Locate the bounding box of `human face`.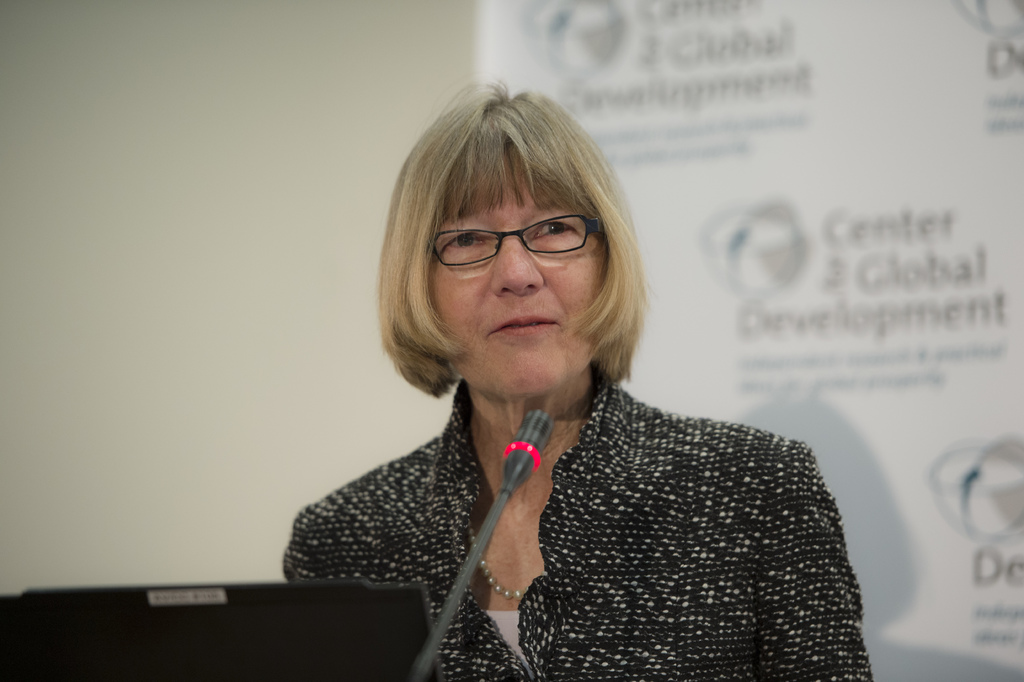
Bounding box: l=423, t=160, r=613, b=407.
